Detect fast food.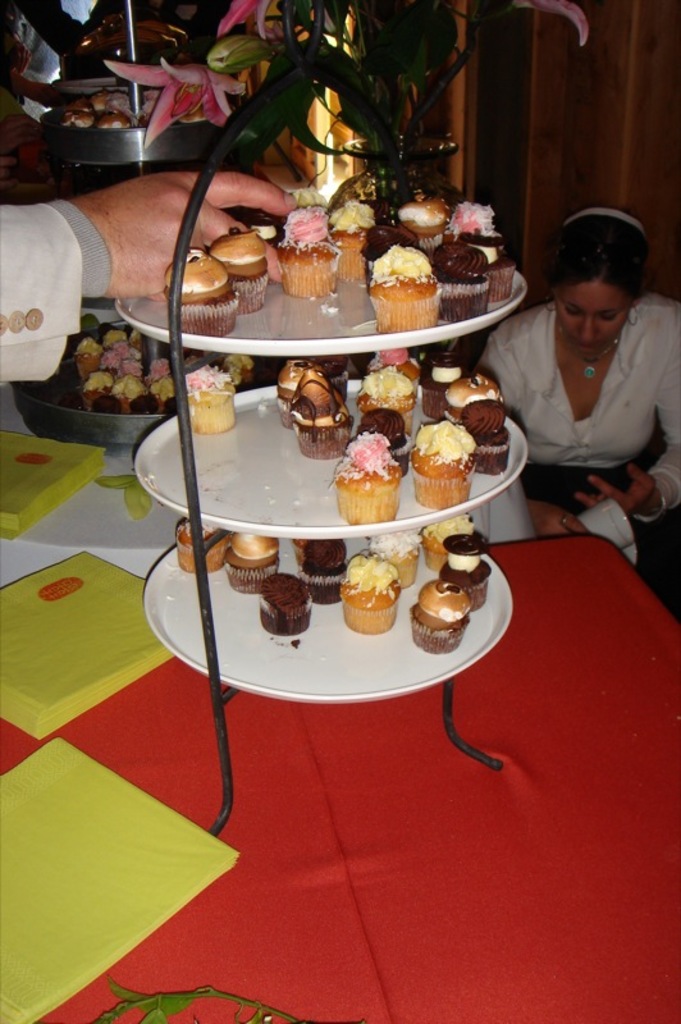
Detected at {"x1": 253, "y1": 573, "x2": 321, "y2": 636}.
